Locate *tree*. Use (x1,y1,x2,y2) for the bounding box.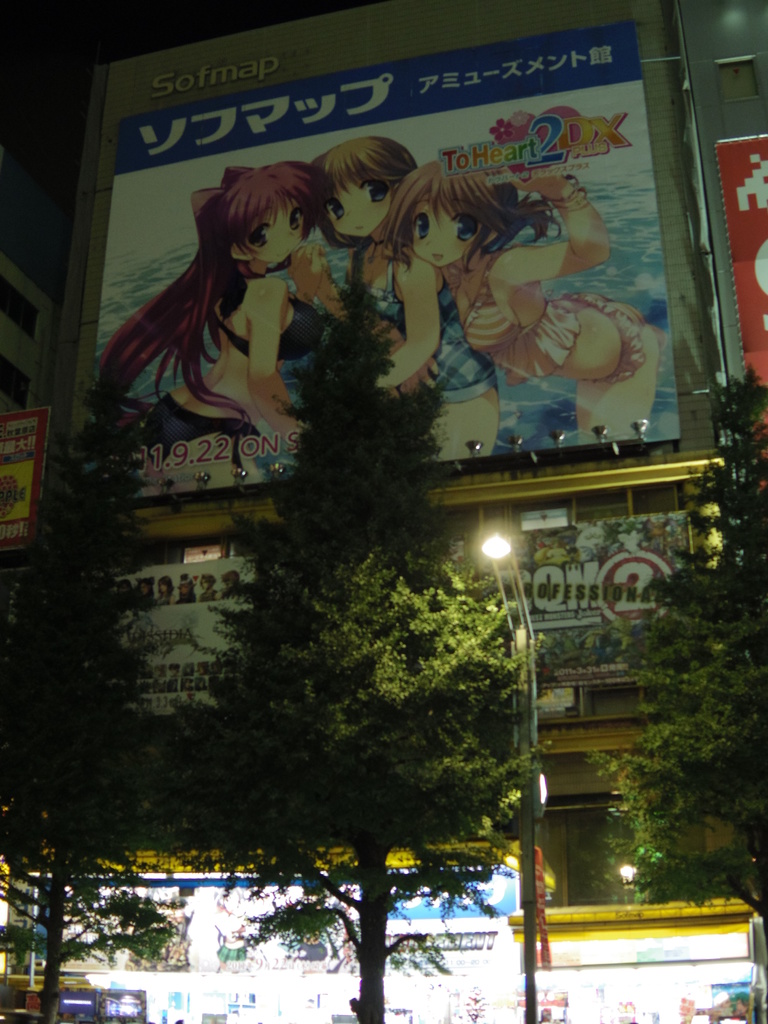
(584,376,767,921).
